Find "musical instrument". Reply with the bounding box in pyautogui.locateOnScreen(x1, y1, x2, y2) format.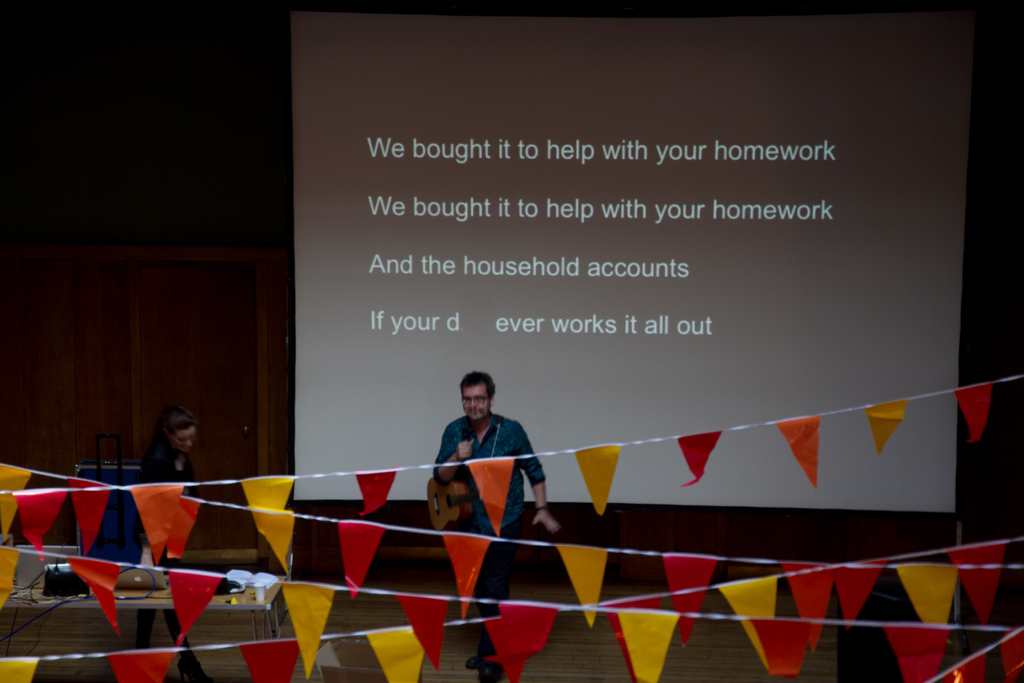
pyautogui.locateOnScreen(415, 461, 545, 544).
